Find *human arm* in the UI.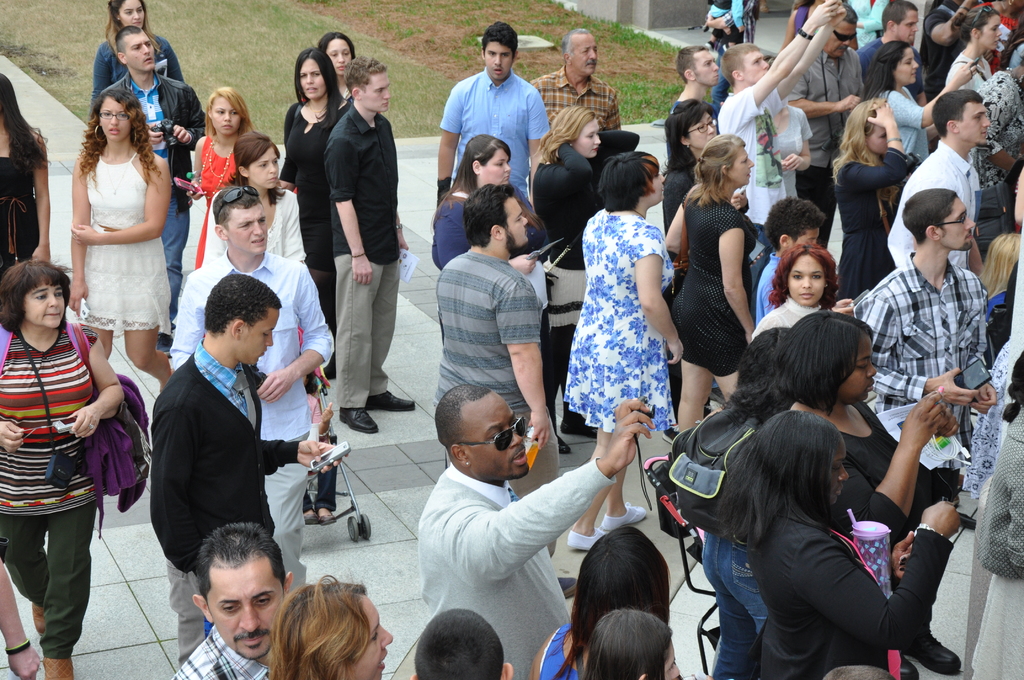
UI element at box=[724, 0, 848, 130].
